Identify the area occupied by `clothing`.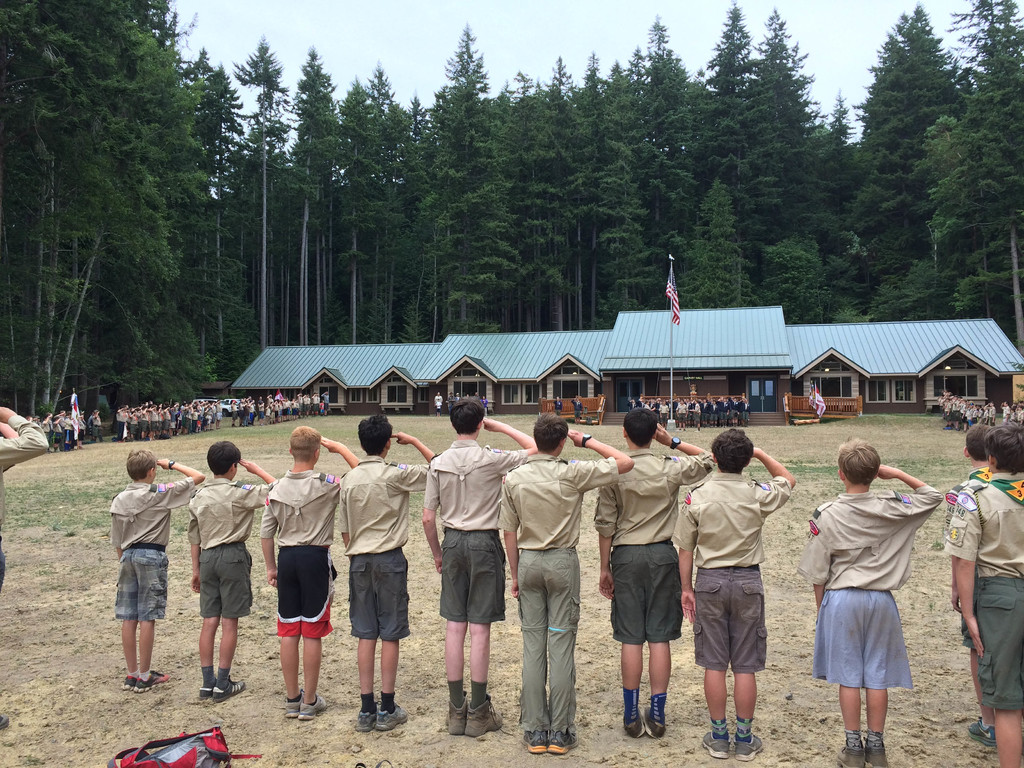
Area: <region>943, 466, 991, 550</region>.
